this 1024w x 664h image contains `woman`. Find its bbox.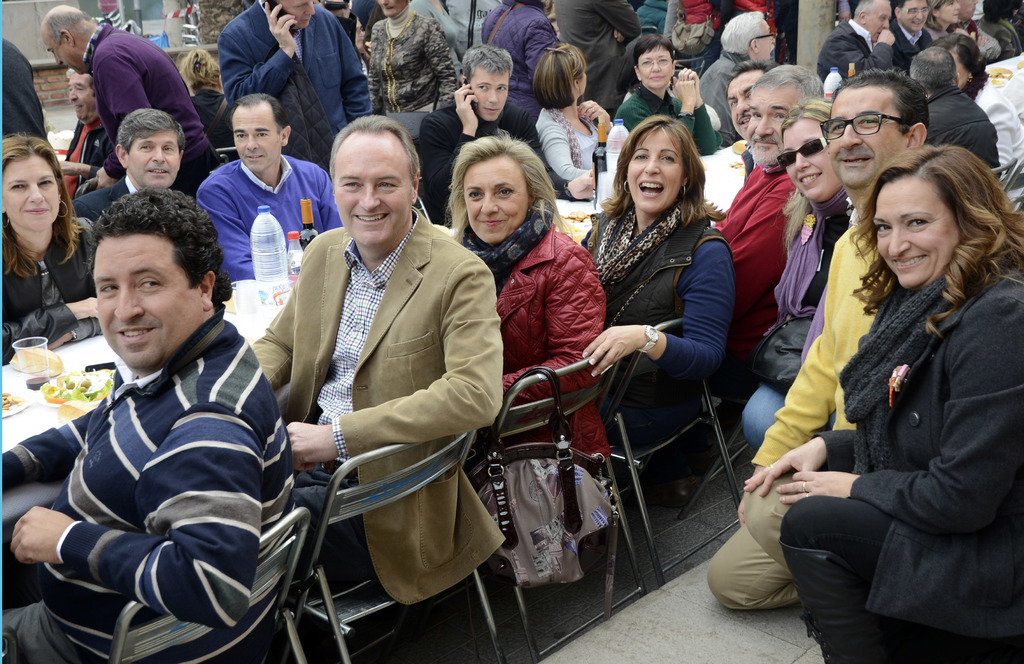
l=479, t=0, r=557, b=119.
